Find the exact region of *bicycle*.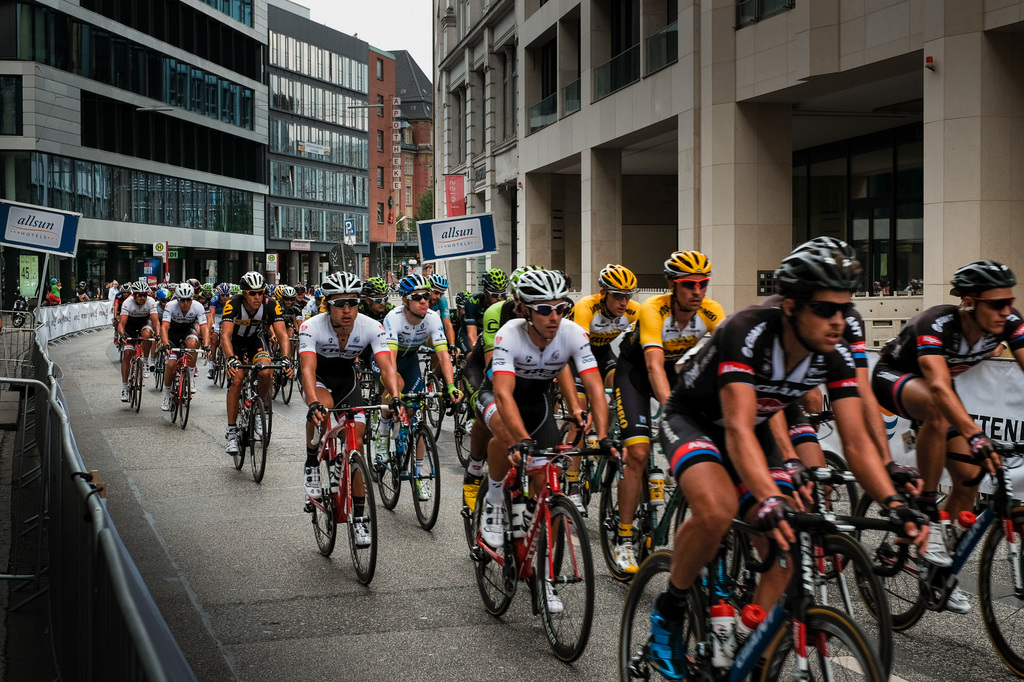
Exact region: 437, 374, 488, 475.
